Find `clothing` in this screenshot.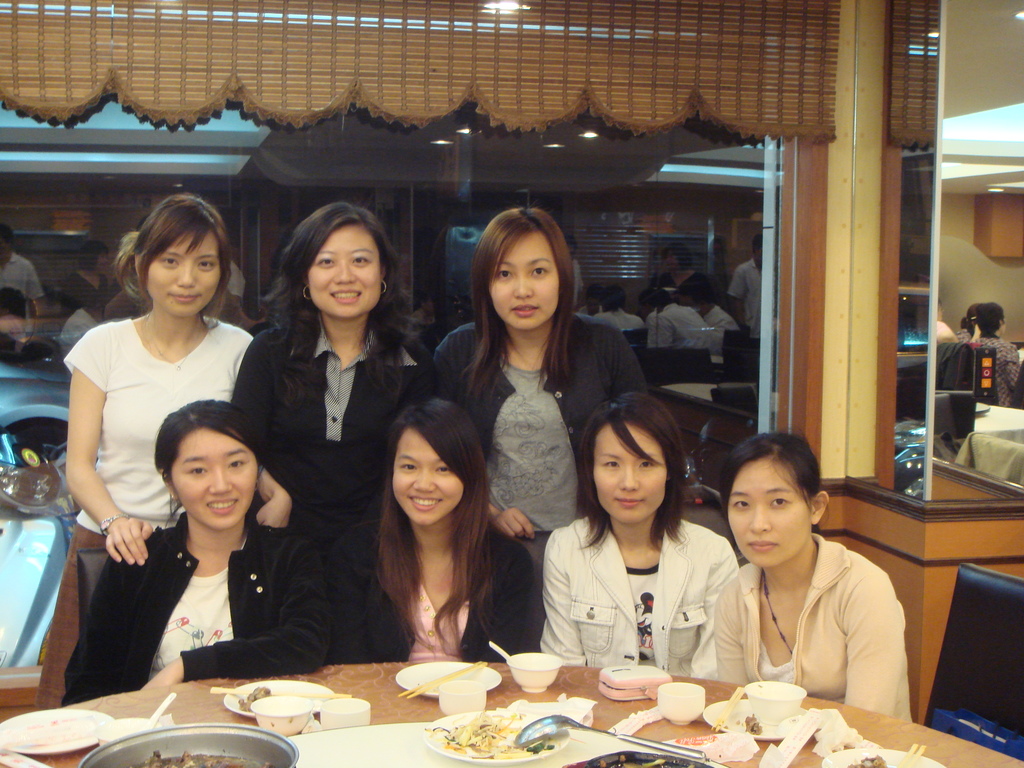
The bounding box for `clothing` is (940, 318, 957, 340).
